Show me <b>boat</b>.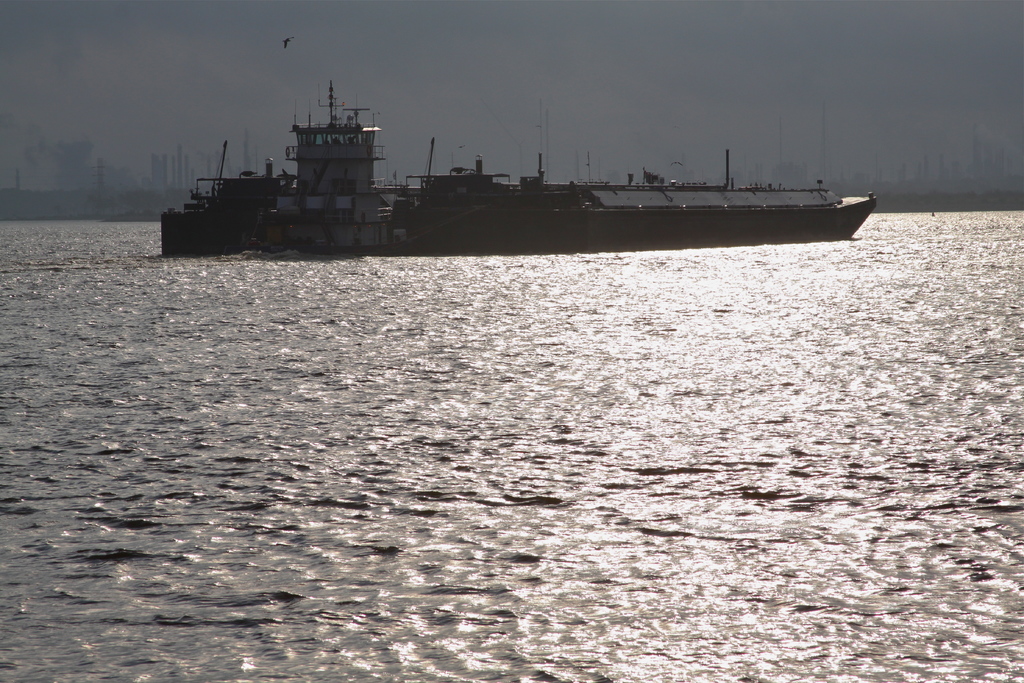
<b>boat</b> is here: bbox(150, 85, 904, 236).
